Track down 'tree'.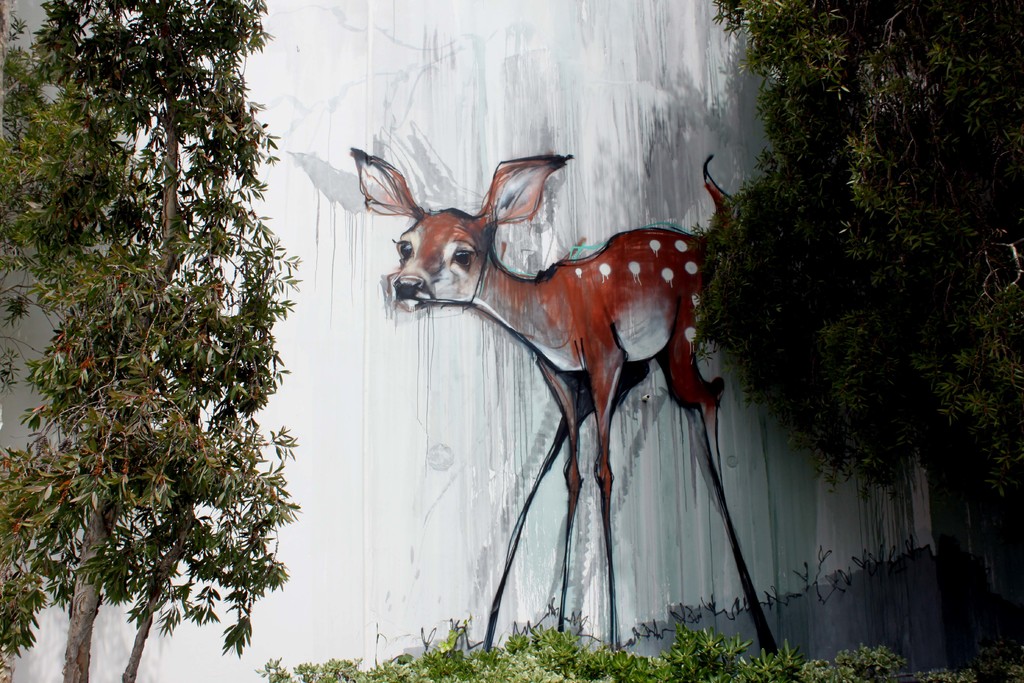
Tracked to BBox(691, 0, 1023, 682).
